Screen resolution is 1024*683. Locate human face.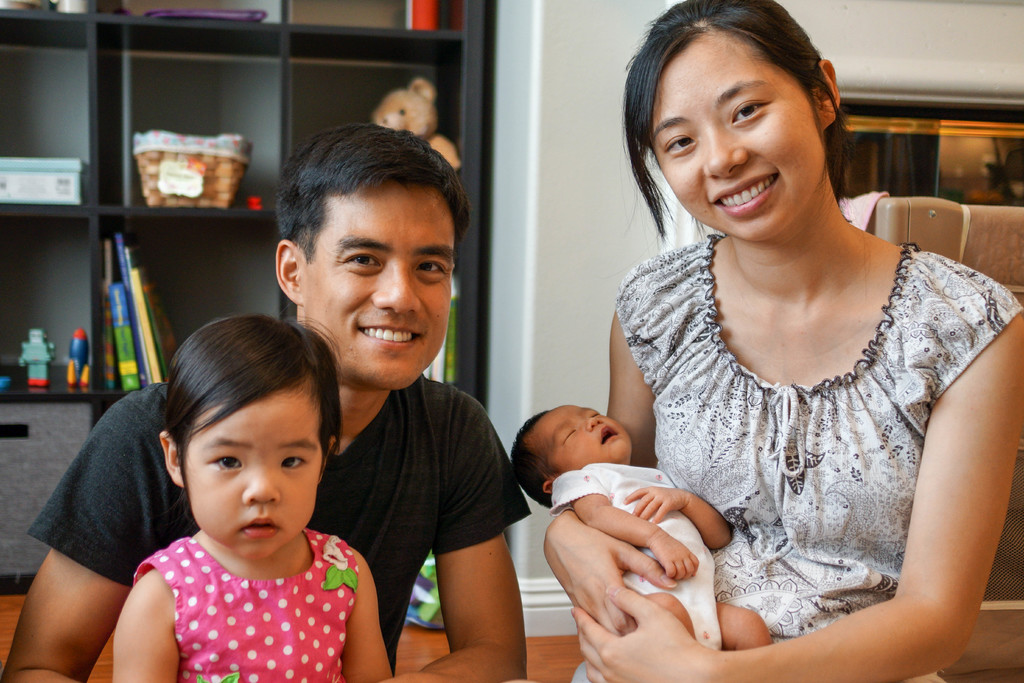
locate(300, 174, 454, 388).
